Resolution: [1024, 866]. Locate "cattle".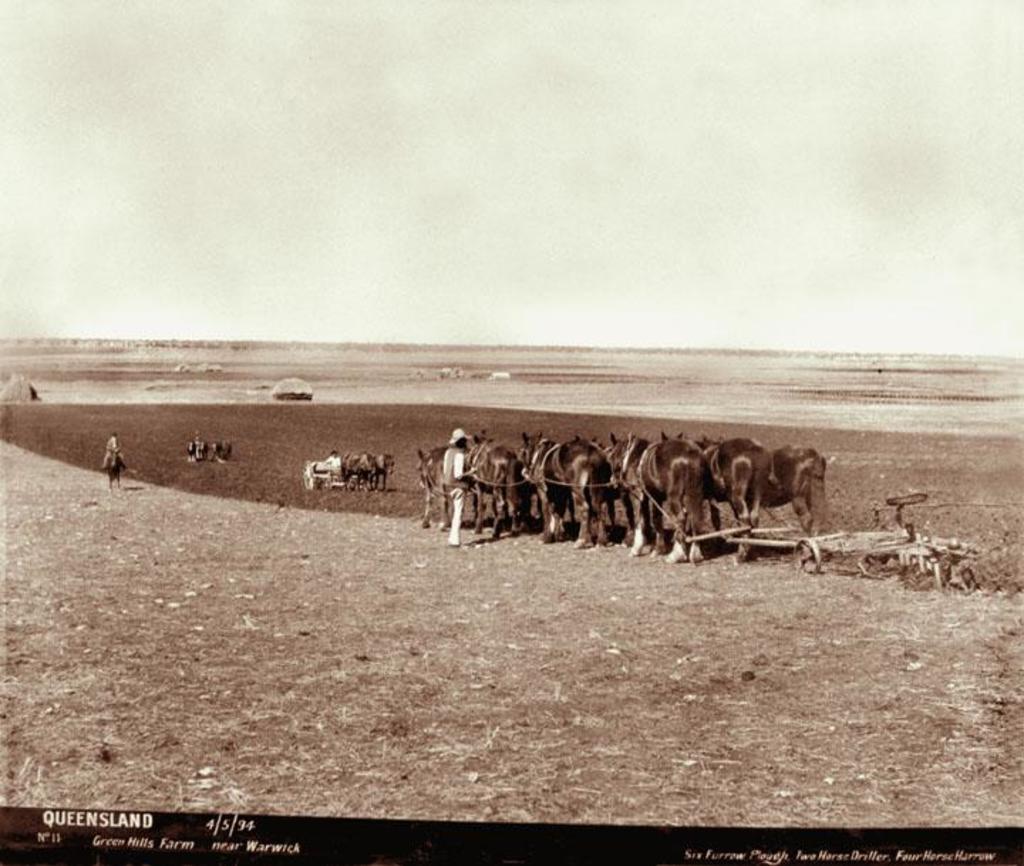
(x1=374, y1=454, x2=395, y2=486).
